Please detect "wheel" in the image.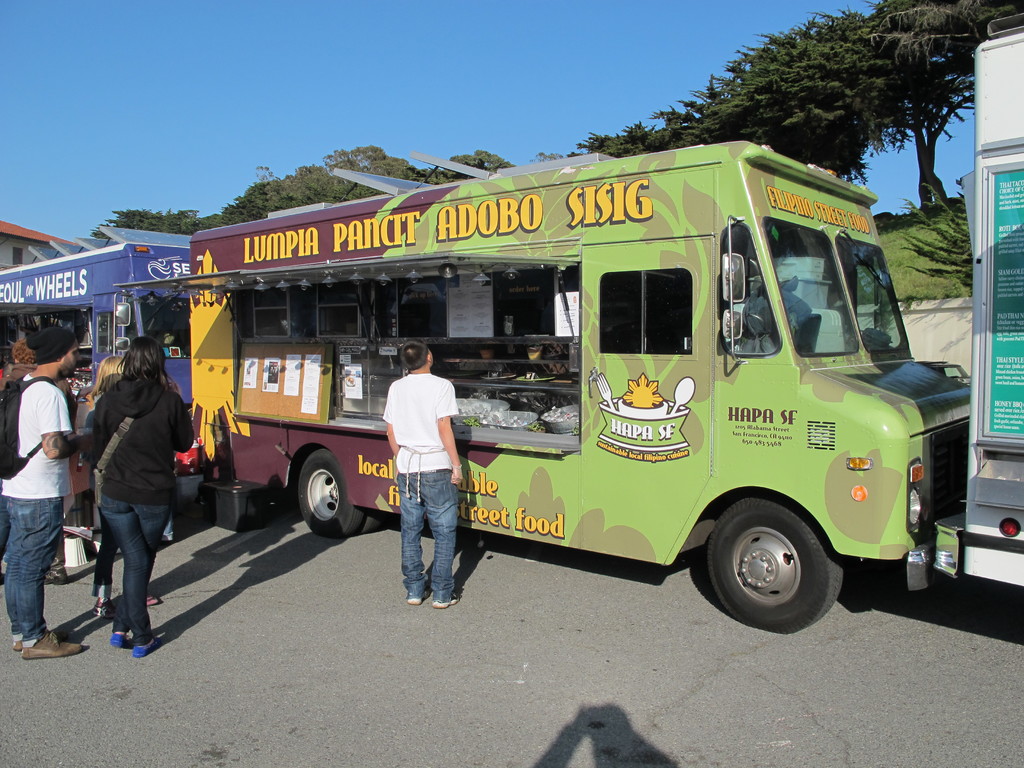
rect(701, 508, 842, 623).
